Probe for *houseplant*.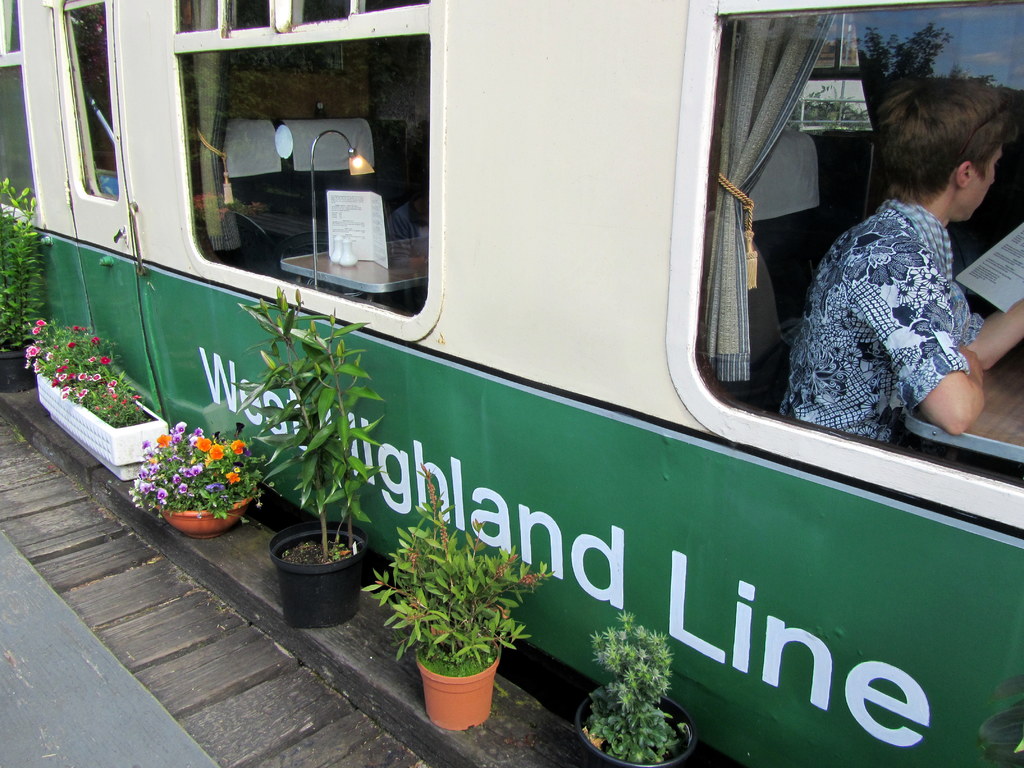
Probe result: <box>575,611,700,767</box>.
